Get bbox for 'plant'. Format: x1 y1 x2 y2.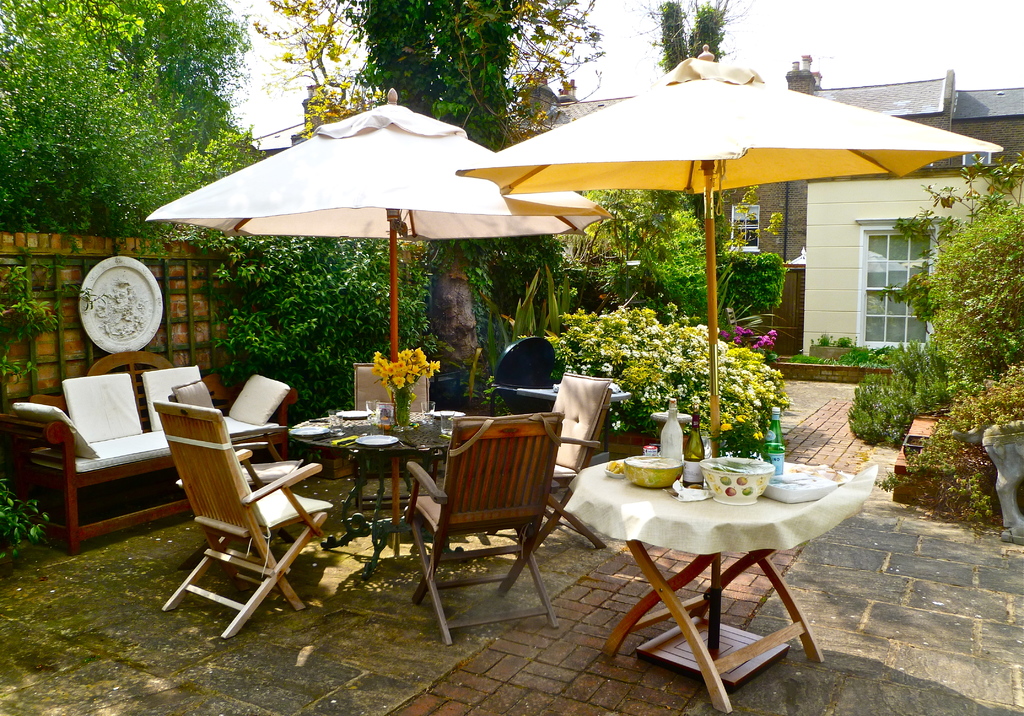
647 209 711 314.
